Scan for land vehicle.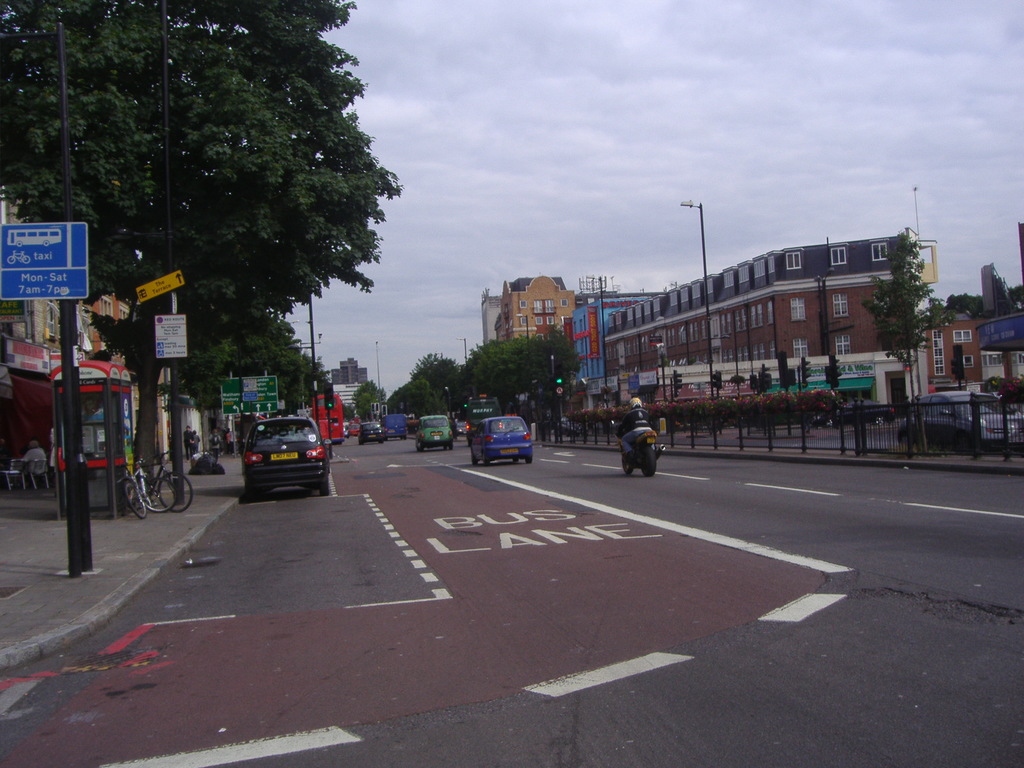
Scan result: <bbox>382, 413, 407, 437</bbox>.
